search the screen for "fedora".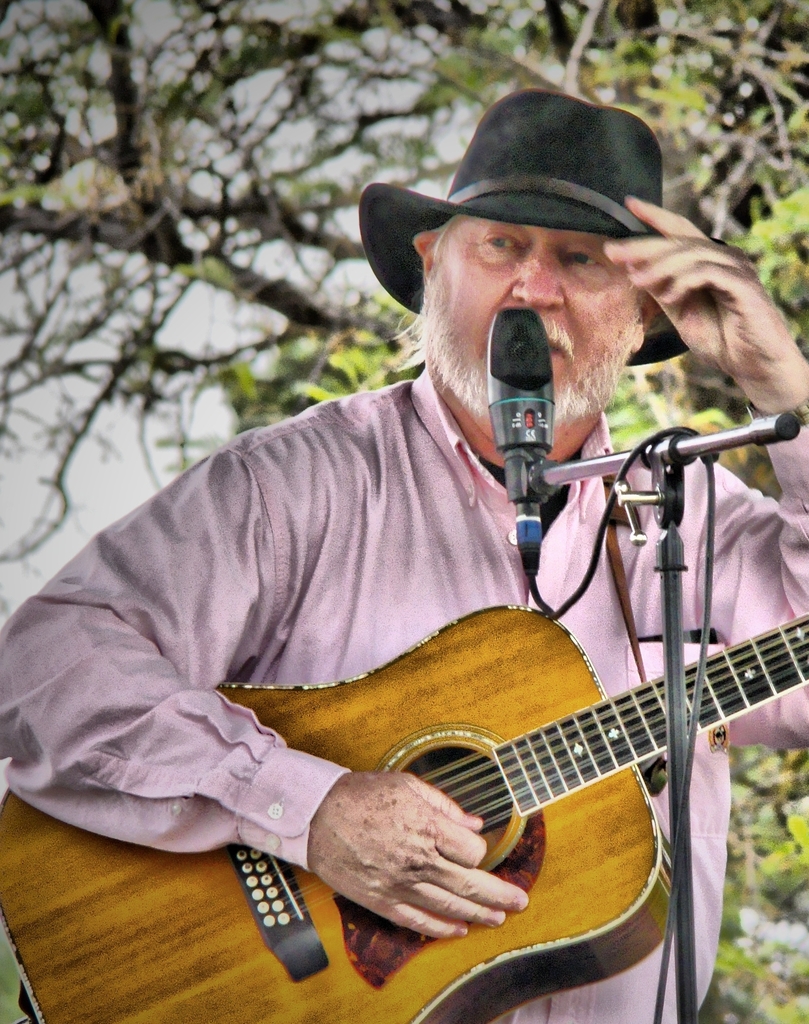
Found at bbox=[354, 100, 742, 375].
